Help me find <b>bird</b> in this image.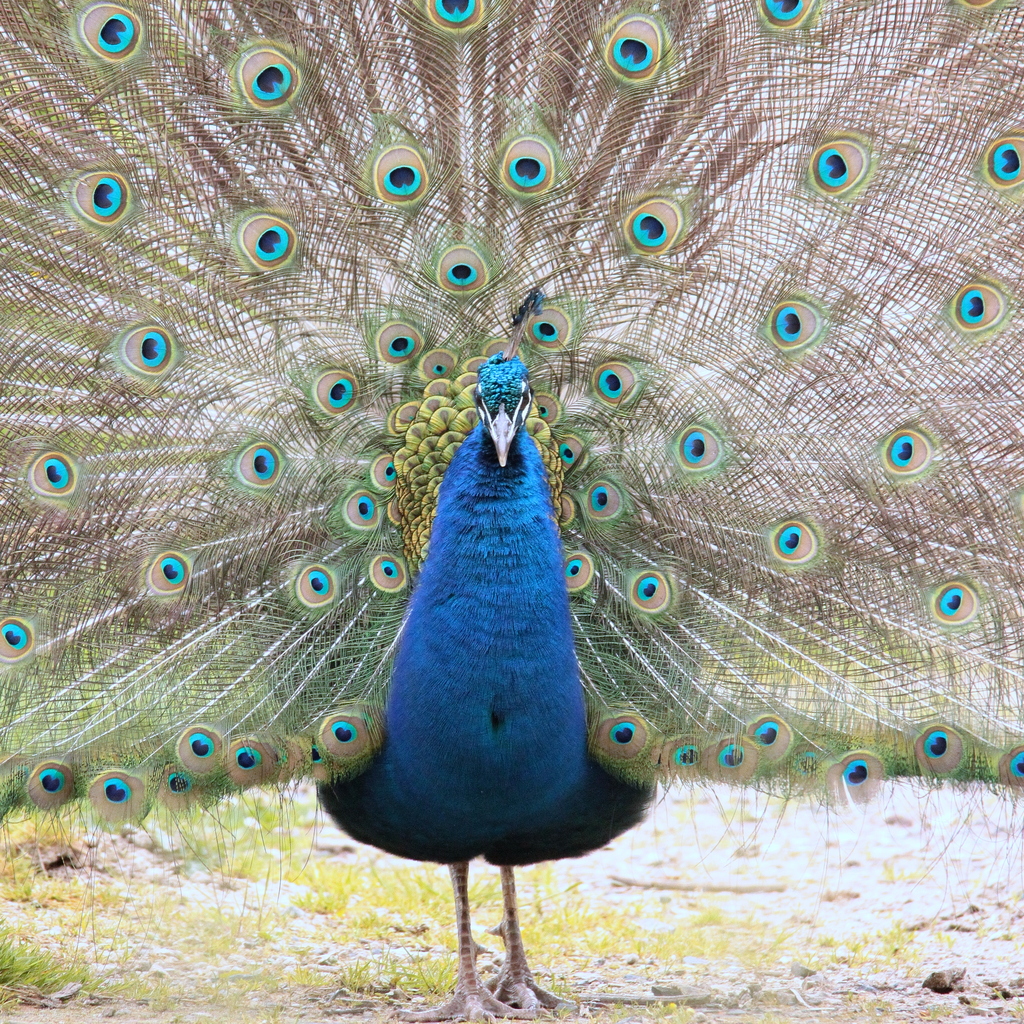
Found it: bbox(44, 0, 968, 929).
